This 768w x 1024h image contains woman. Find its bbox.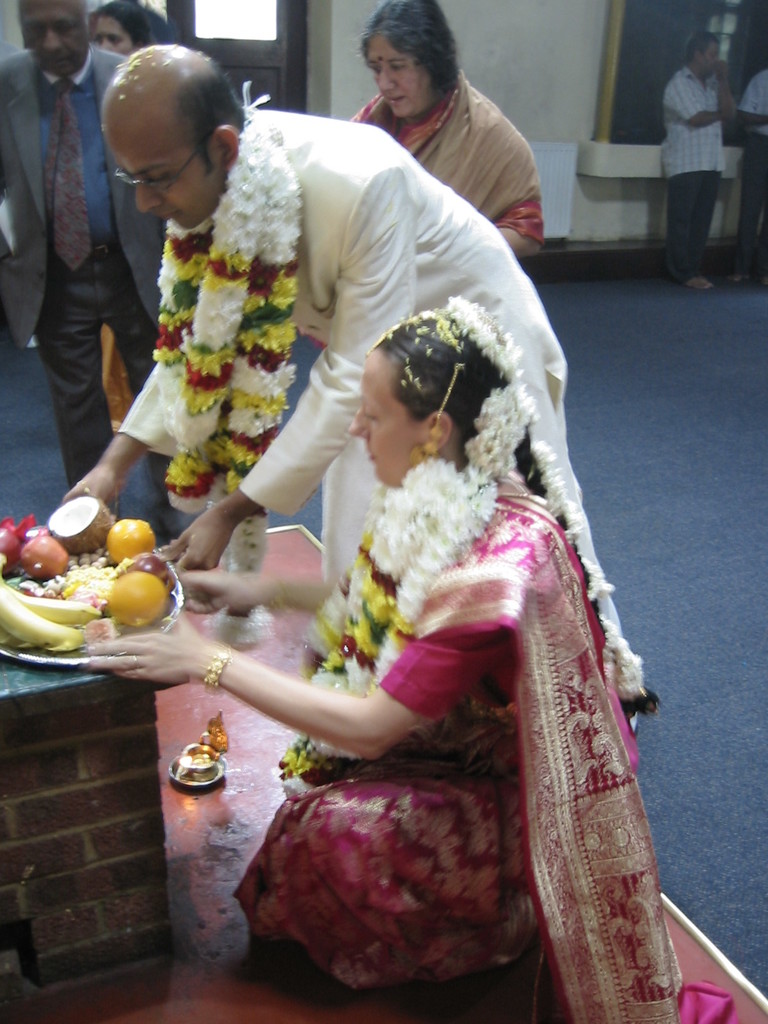
[86, 294, 737, 1023].
